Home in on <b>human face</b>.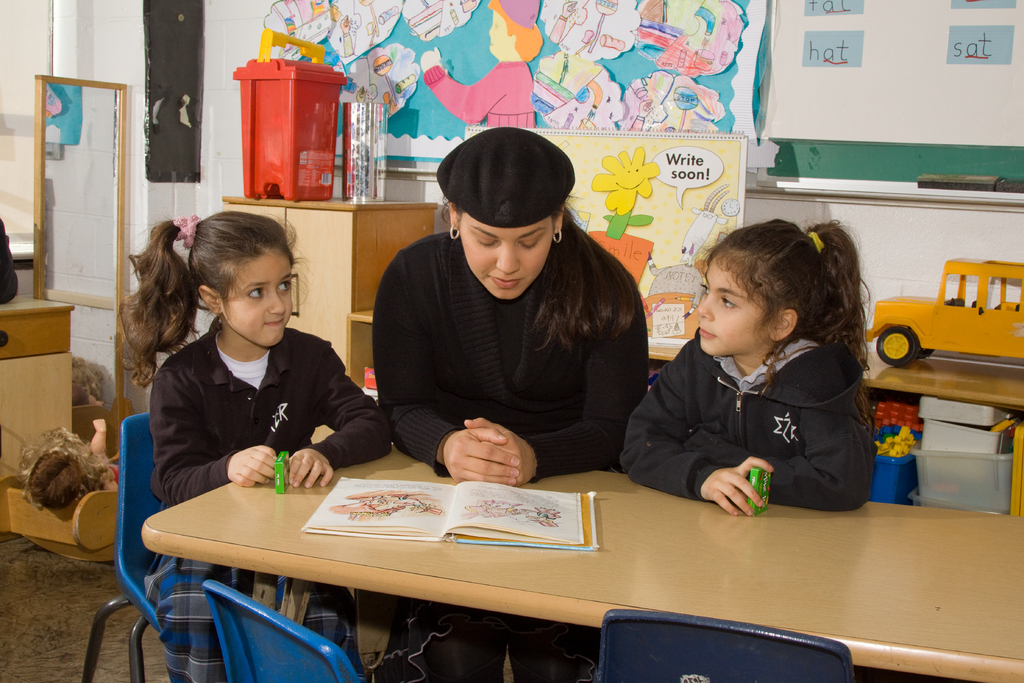
Homed in at crop(693, 255, 773, 350).
